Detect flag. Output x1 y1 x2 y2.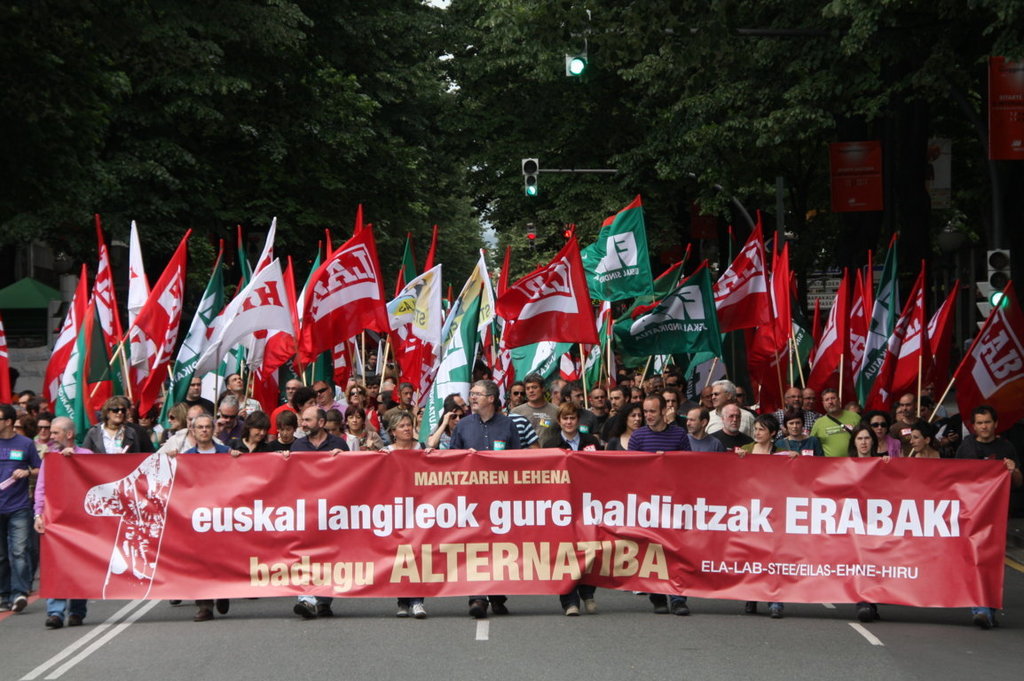
37 263 92 407.
